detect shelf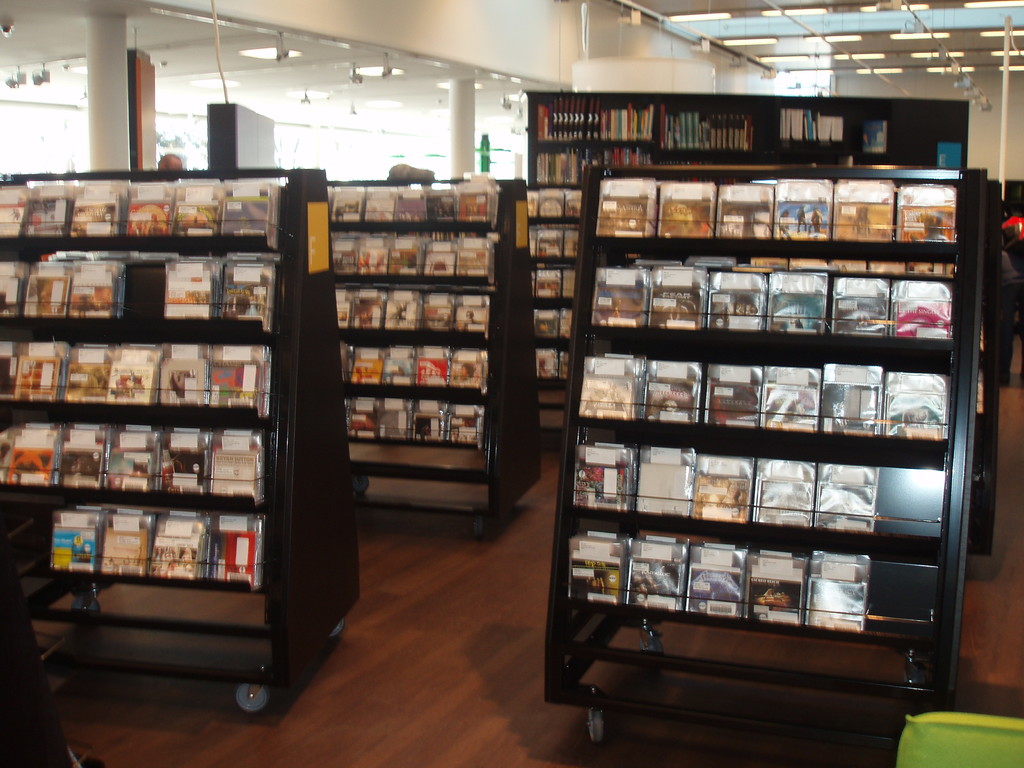
BBox(523, 86, 655, 179)
